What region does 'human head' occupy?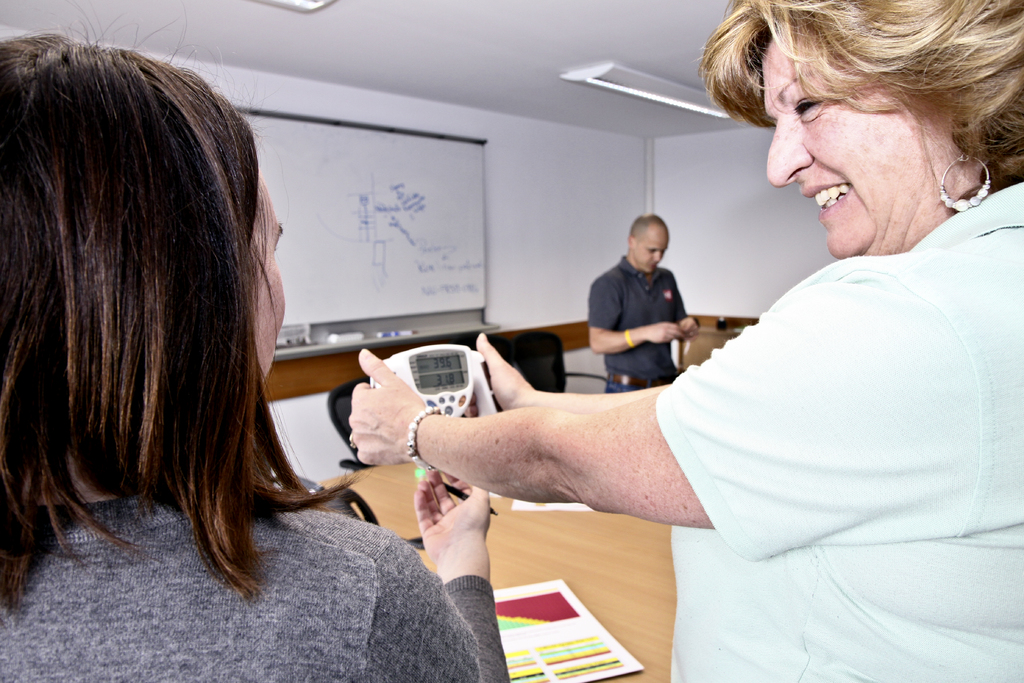
<bbox>703, 0, 1023, 259</bbox>.
